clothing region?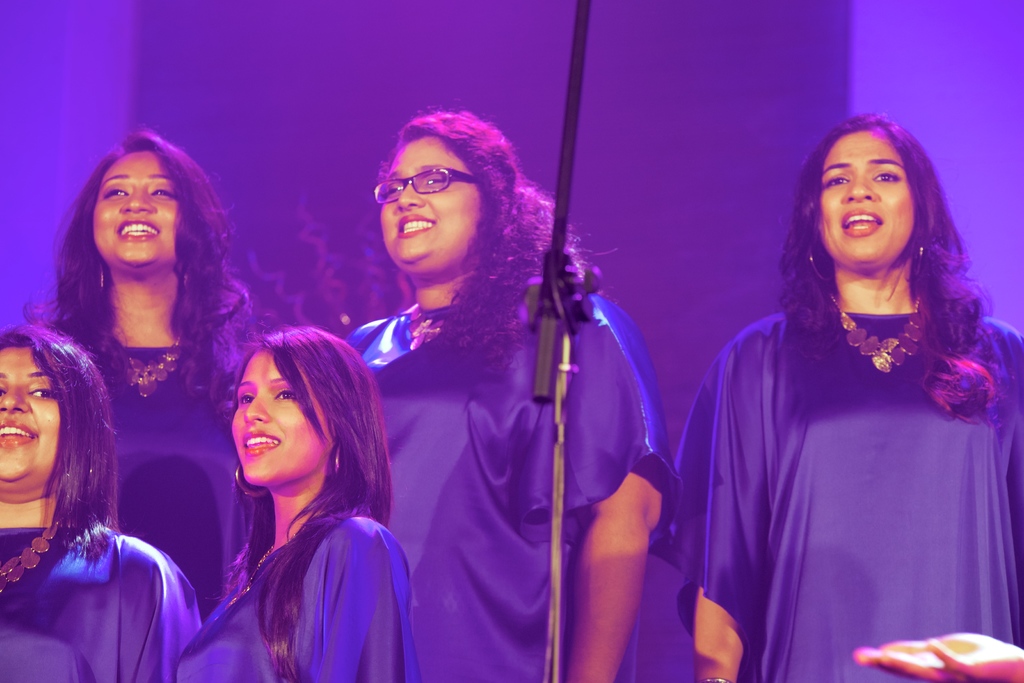
locate(0, 525, 206, 682)
